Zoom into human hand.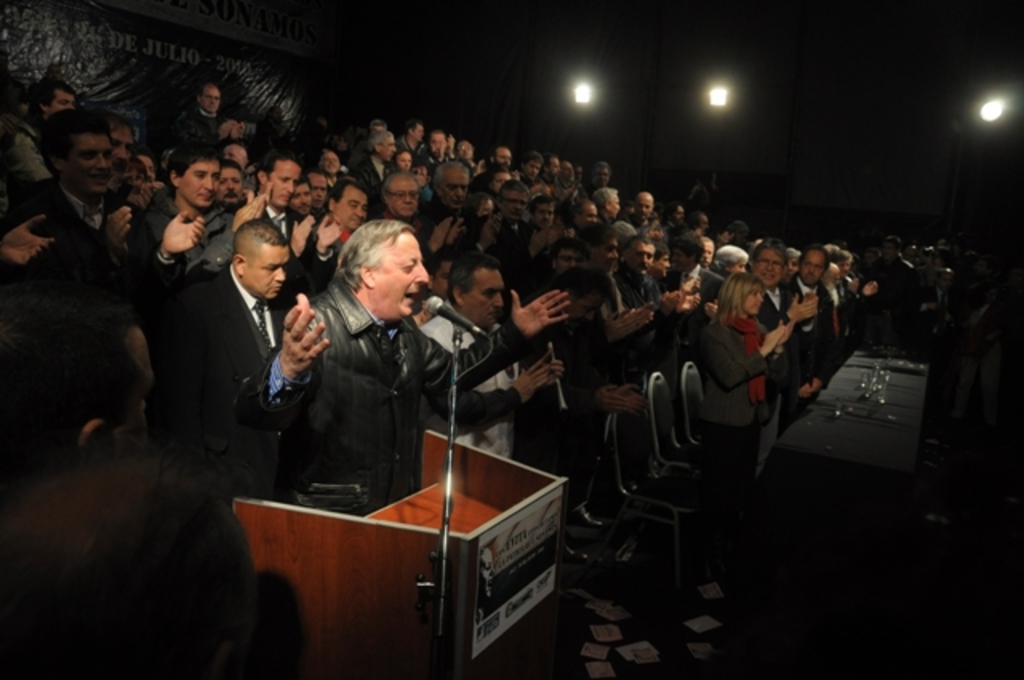
Zoom target: <bbox>606, 309, 640, 342</bbox>.
